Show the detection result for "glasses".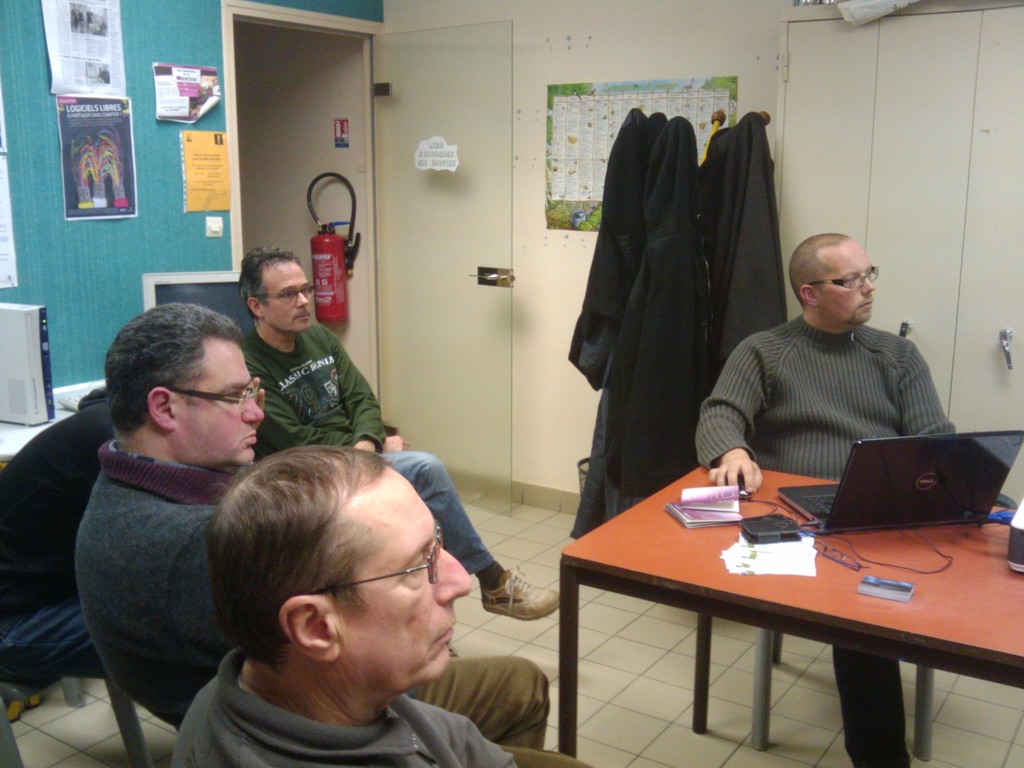
region(246, 287, 316, 307).
